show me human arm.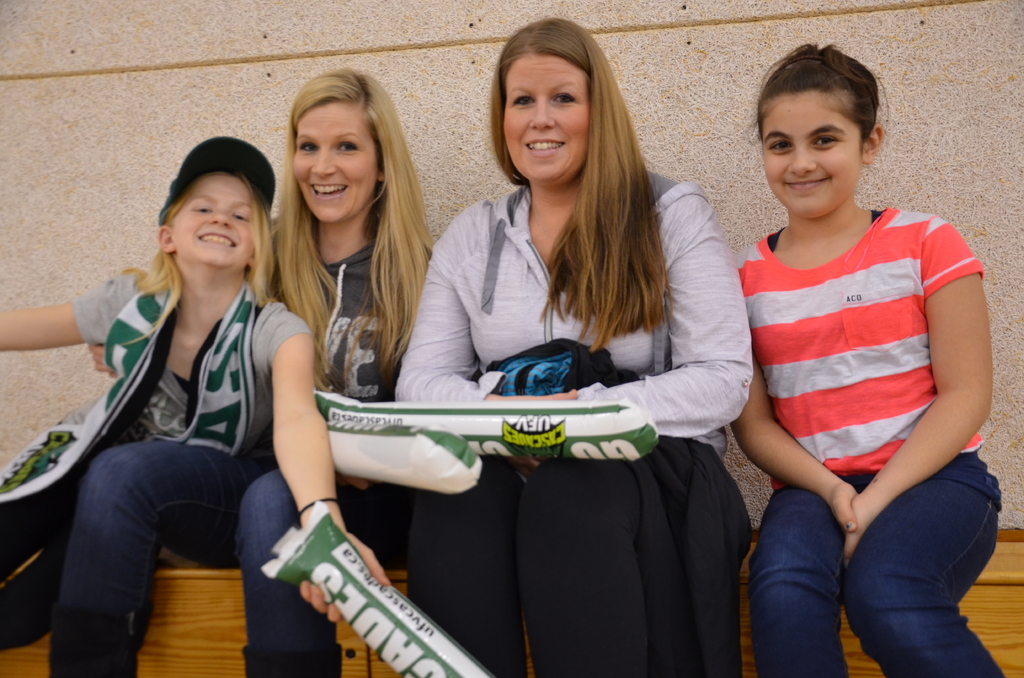
human arm is here: <box>0,266,136,356</box>.
